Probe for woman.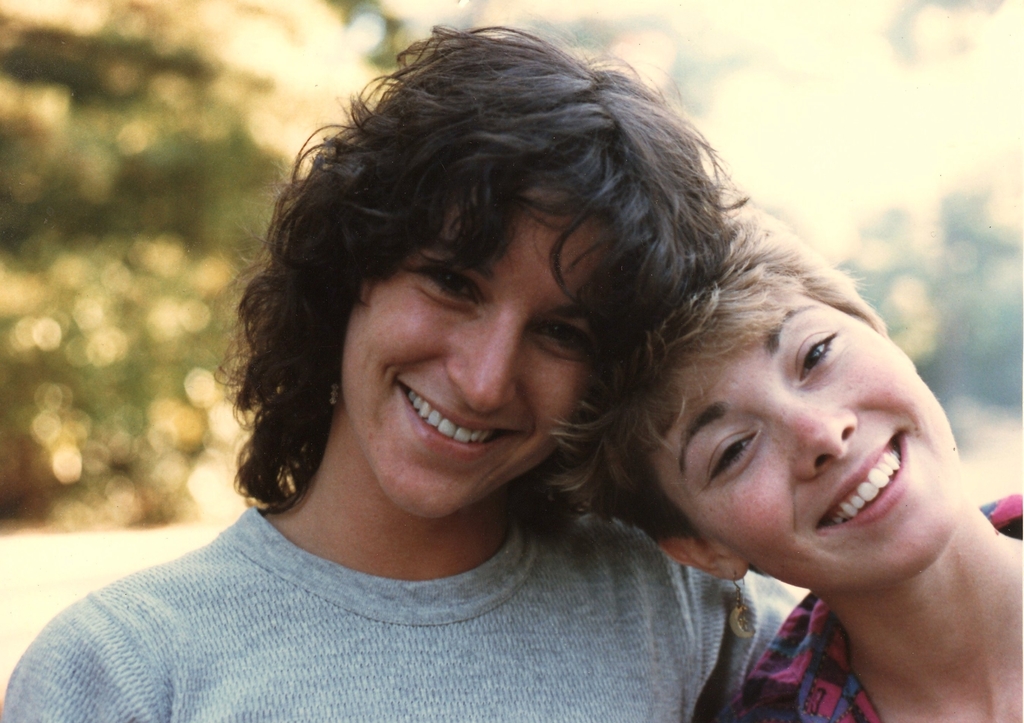
Probe result: Rect(83, 31, 957, 713).
